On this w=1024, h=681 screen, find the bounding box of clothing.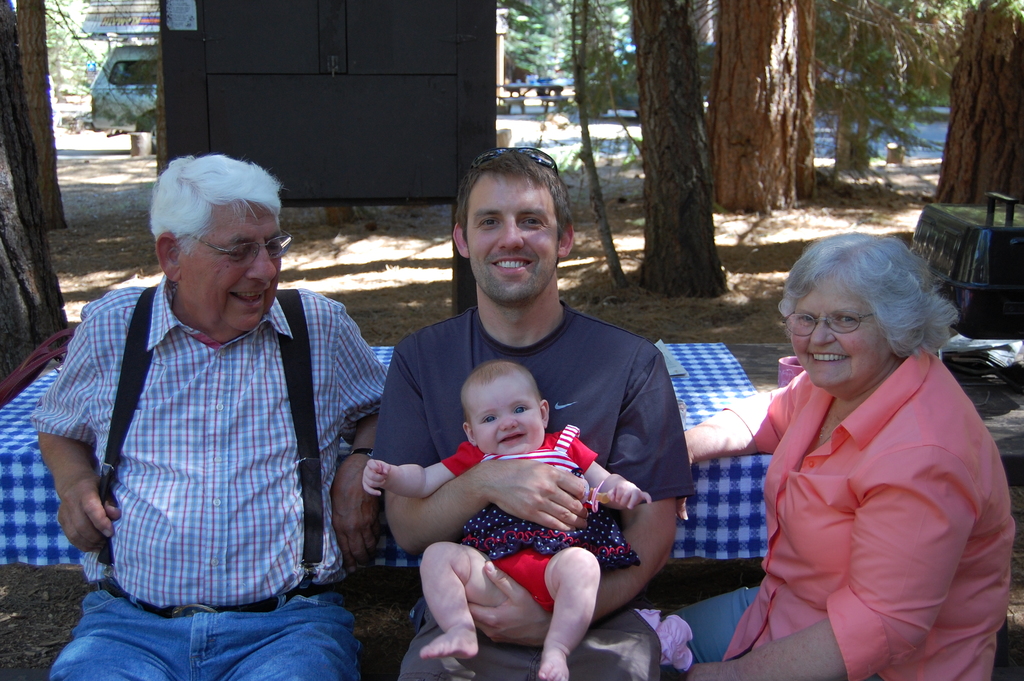
Bounding box: (369, 297, 700, 680).
